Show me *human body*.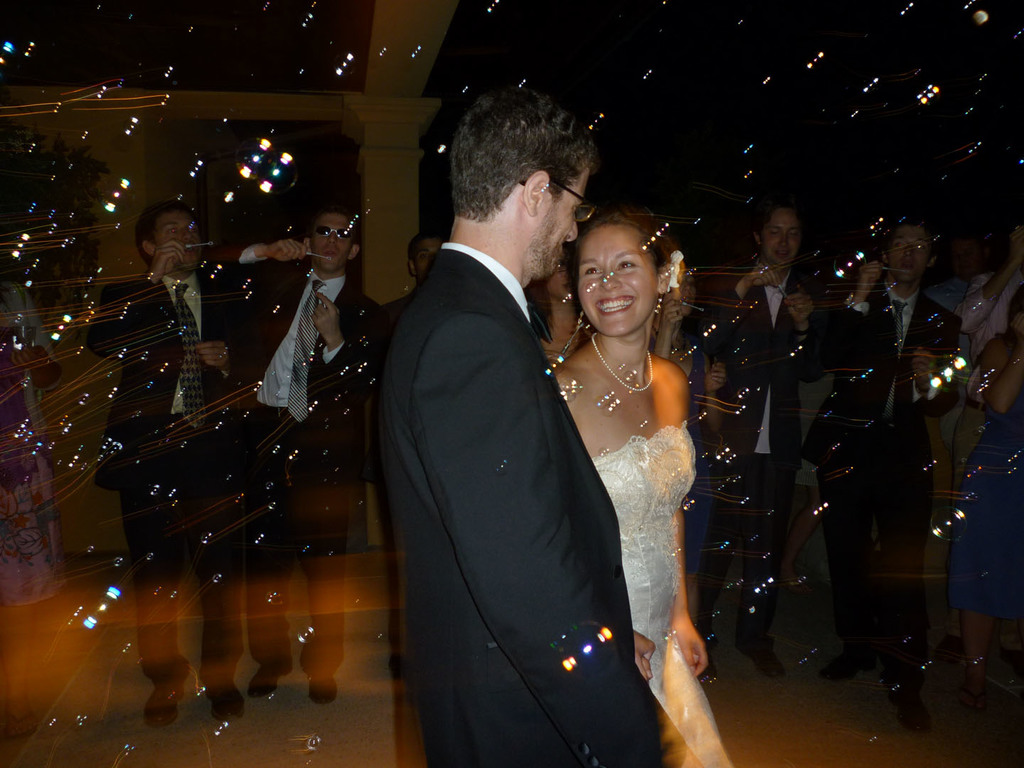
*human body* is here: (88,208,246,501).
